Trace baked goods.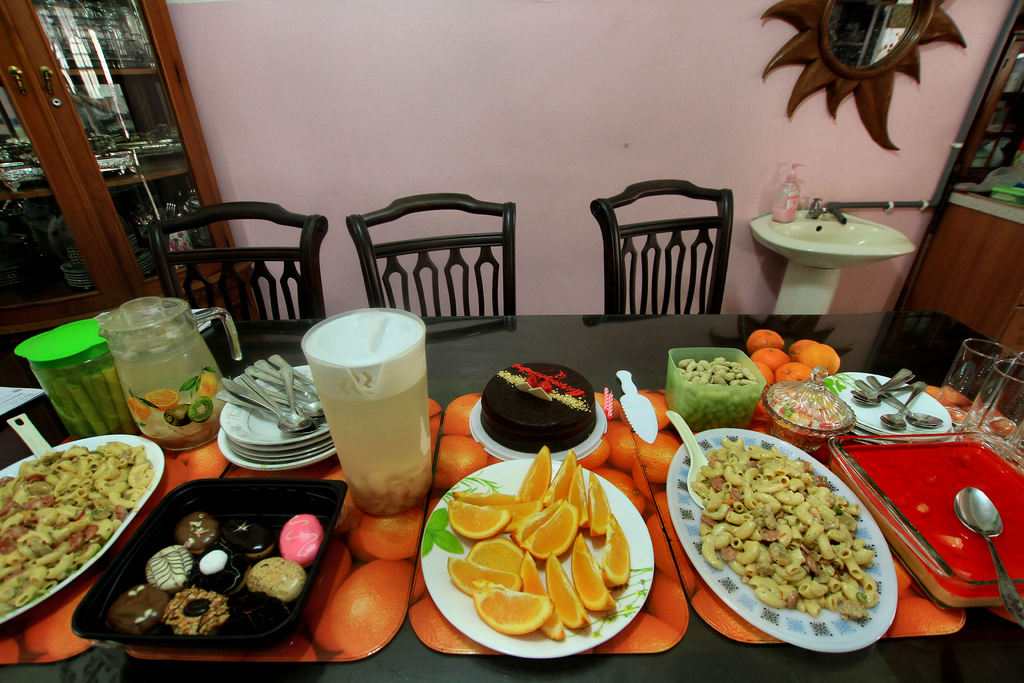
Traced to (x1=227, y1=518, x2=285, y2=556).
